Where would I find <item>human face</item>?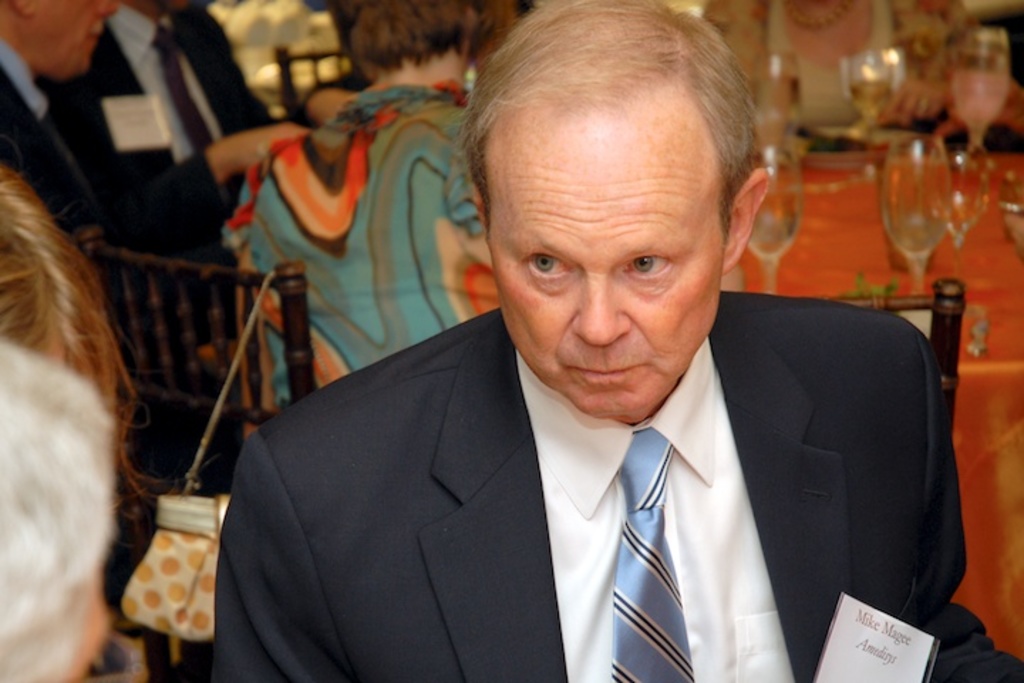
At <box>33,0,119,83</box>.
